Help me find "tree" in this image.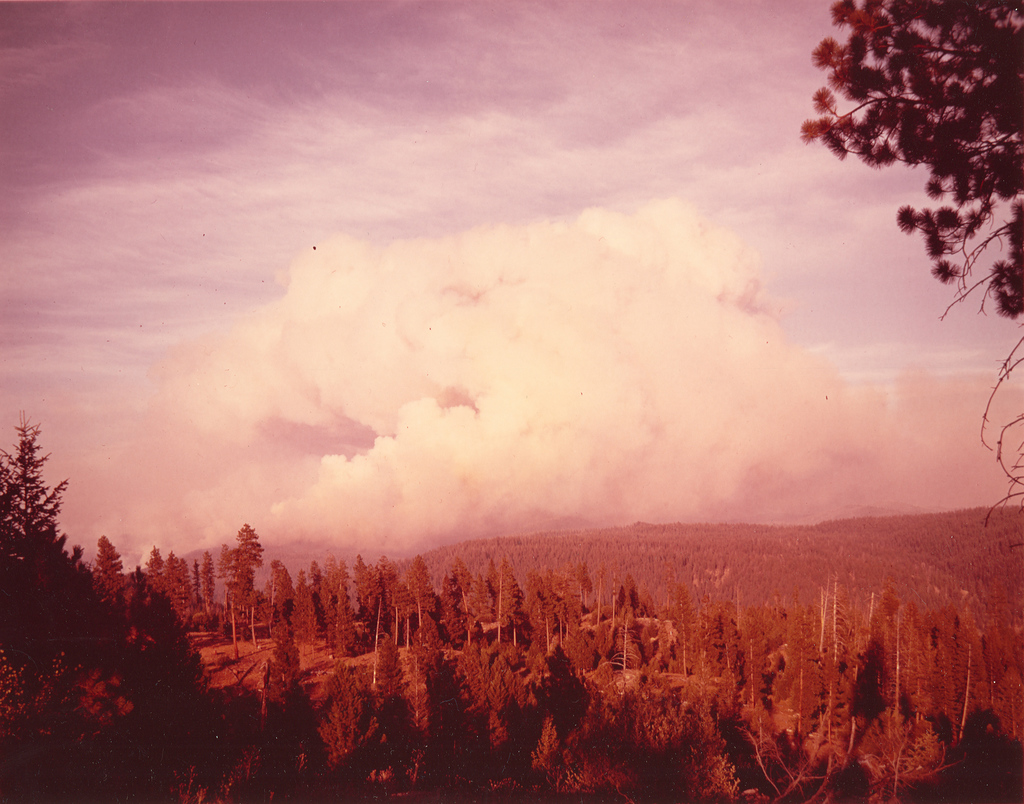
Found it: x1=806, y1=0, x2=1018, y2=536.
